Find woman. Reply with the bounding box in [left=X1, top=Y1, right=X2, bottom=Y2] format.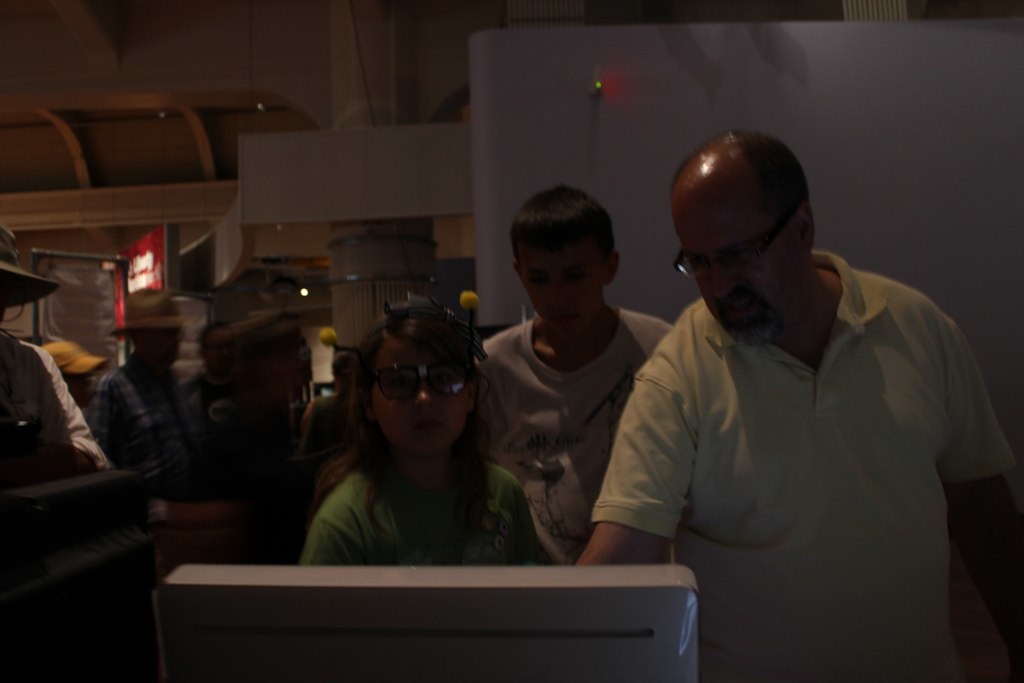
[left=272, top=307, right=566, bottom=586].
